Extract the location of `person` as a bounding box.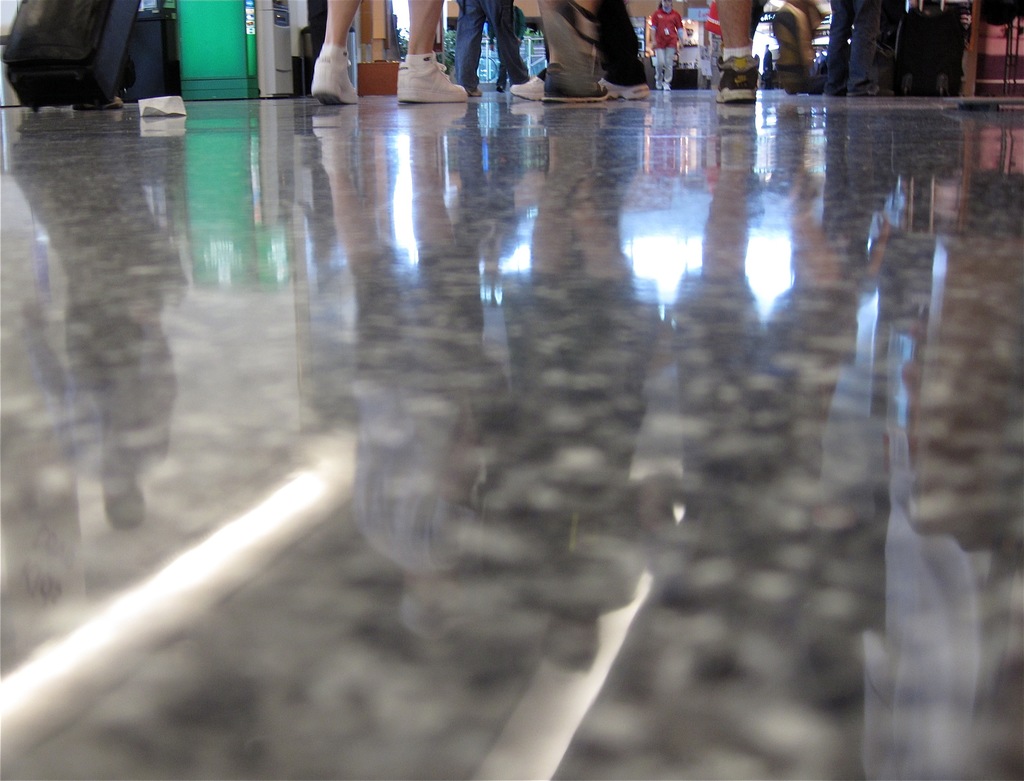
bbox=(649, 0, 684, 94).
